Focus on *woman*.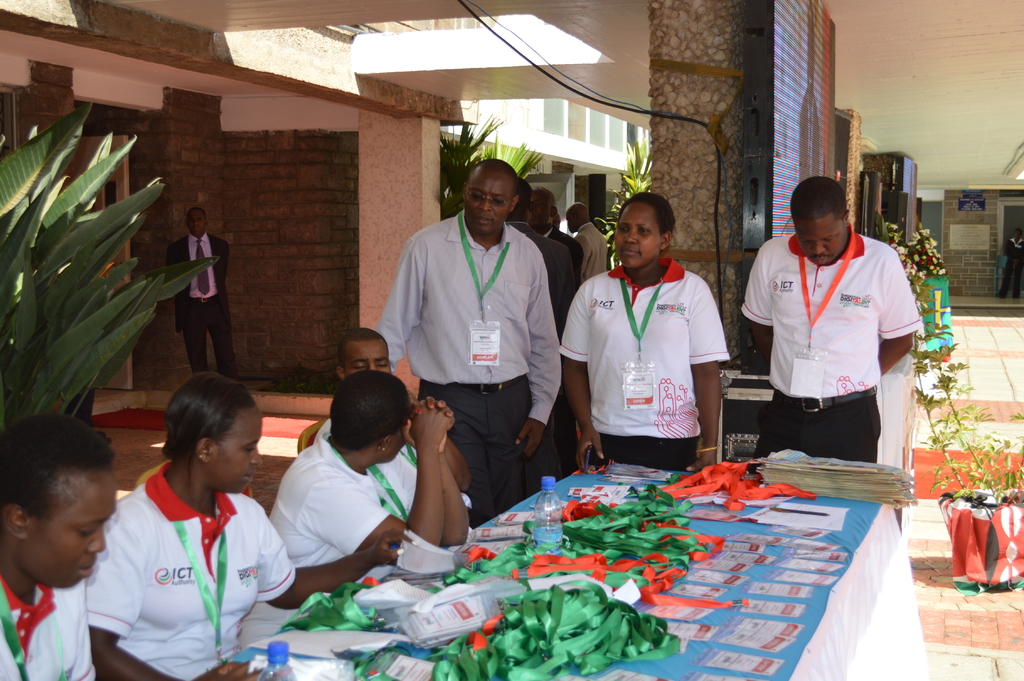
Focused at (568, 201, 746, 493).
